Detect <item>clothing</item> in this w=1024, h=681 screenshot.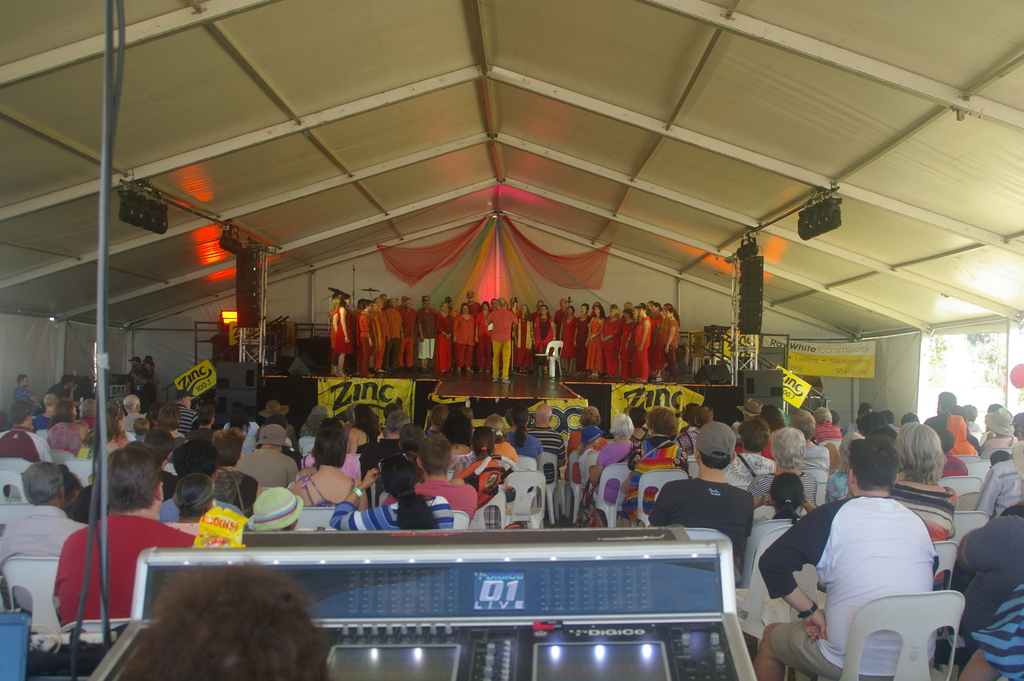
Detection: box(374, 309, 385, 373).
